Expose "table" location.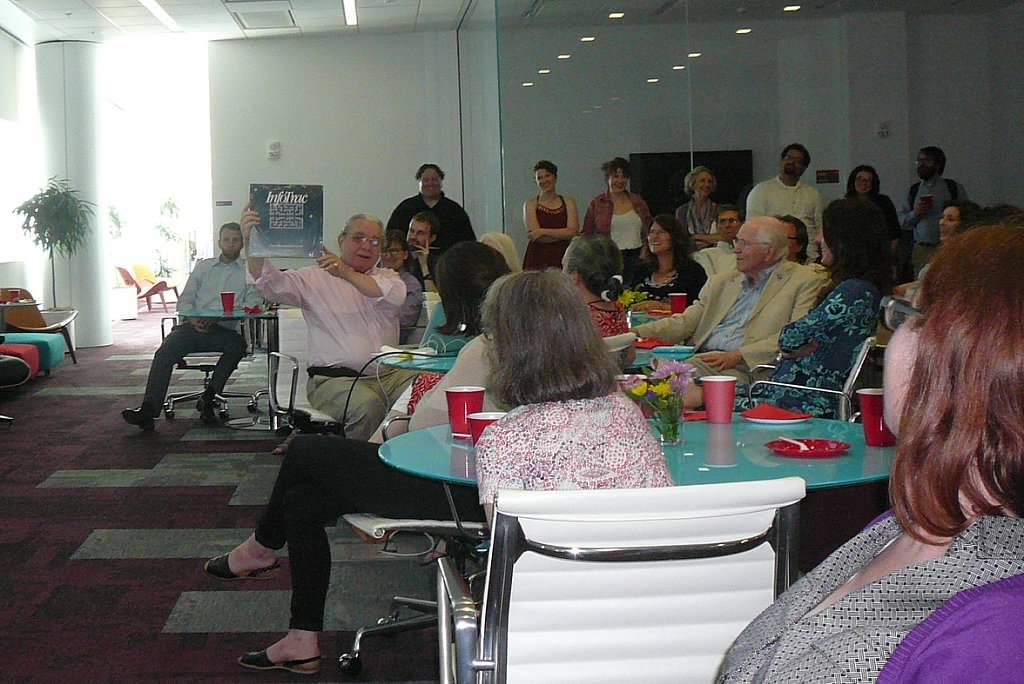
Exposed at x1=619, y1=288, x2=675, y2=327.
